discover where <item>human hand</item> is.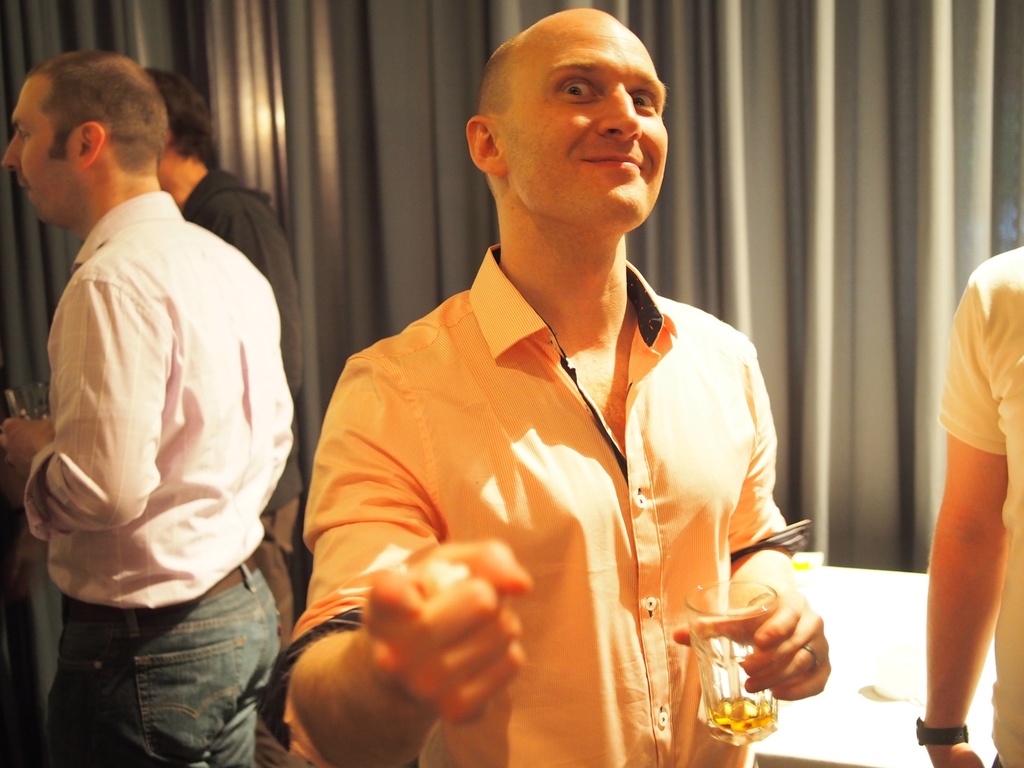
Discovered at (928,742,989,767).
